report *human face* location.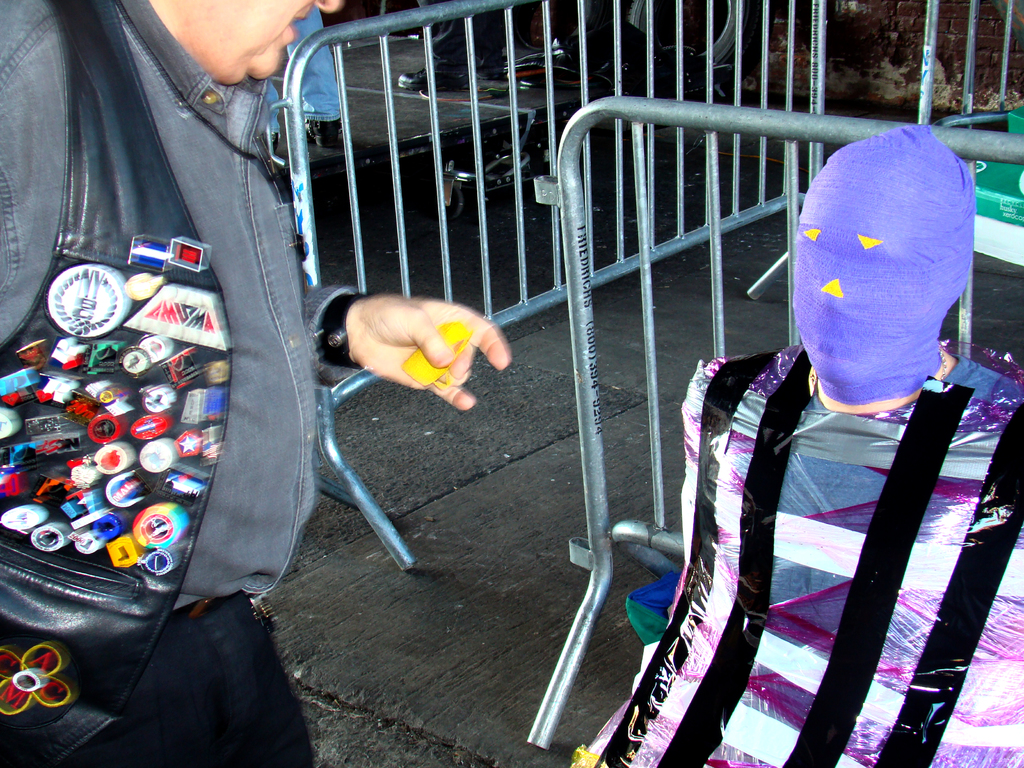
Report: (x1=174, y1=0, x2=349, y2=77).
